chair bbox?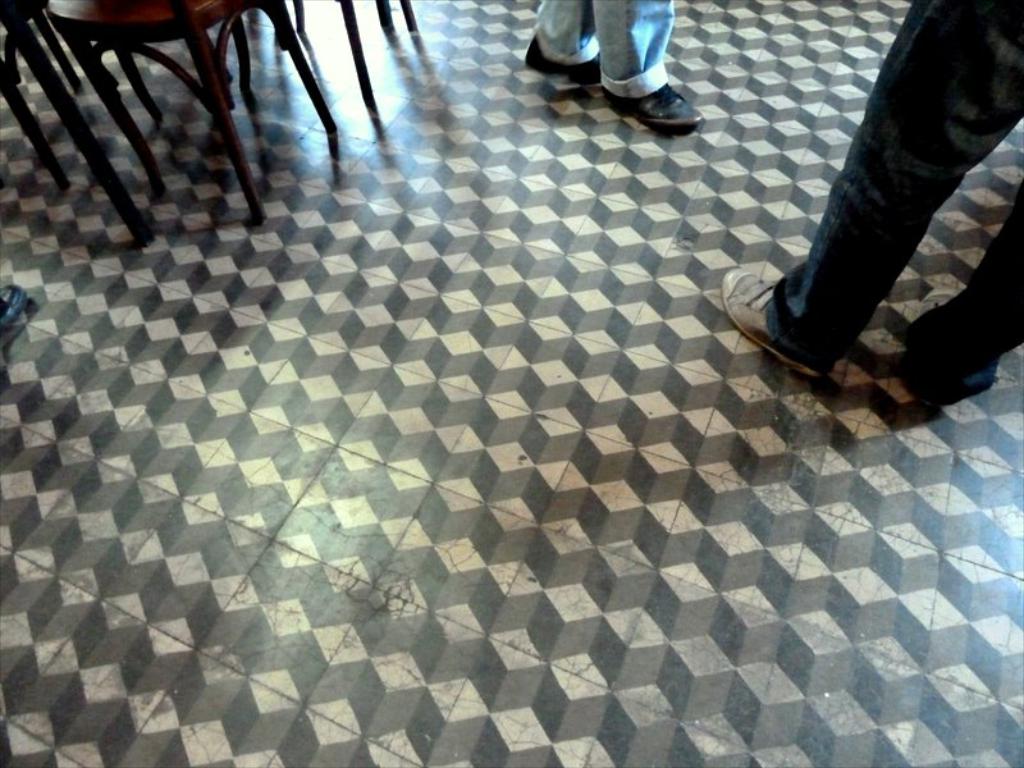
[left=37, top=0, right=340, bottom=227]
